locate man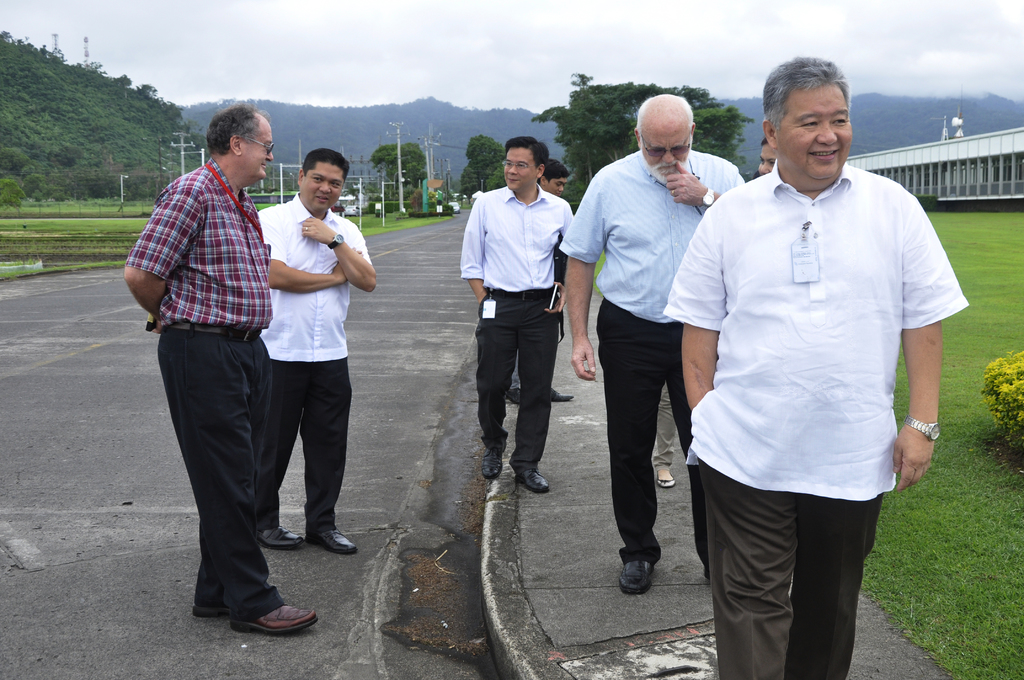
<region>641, 8, 963, 679</region>
